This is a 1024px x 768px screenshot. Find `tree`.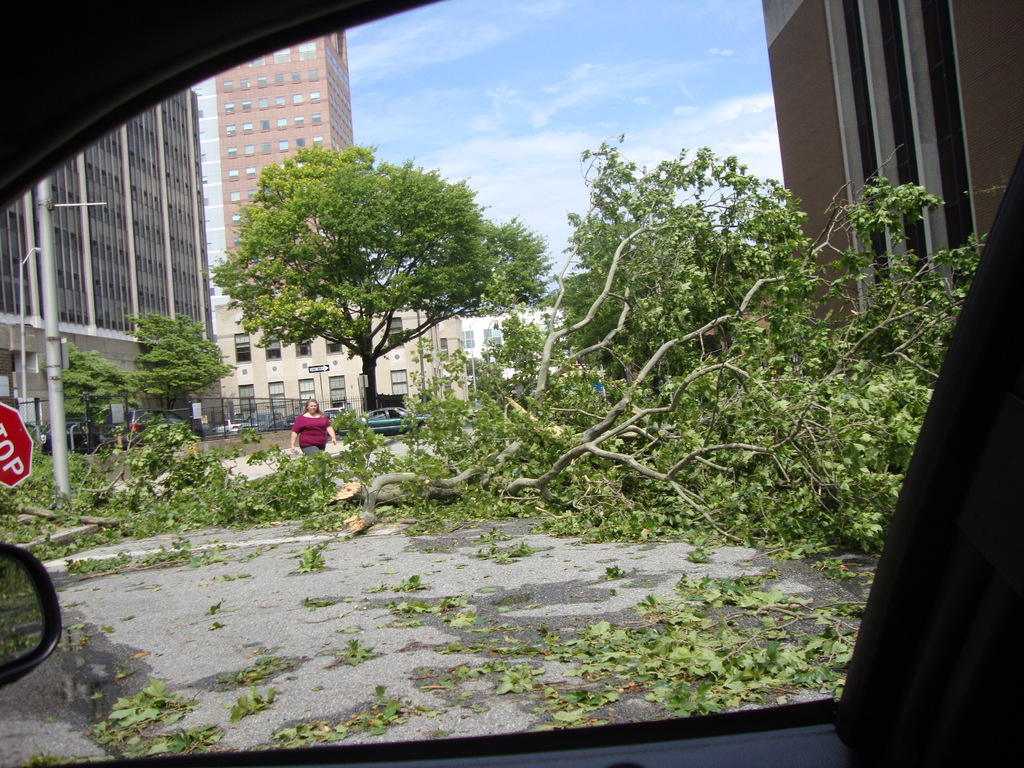
Bounding box: (460,221,577,333).
